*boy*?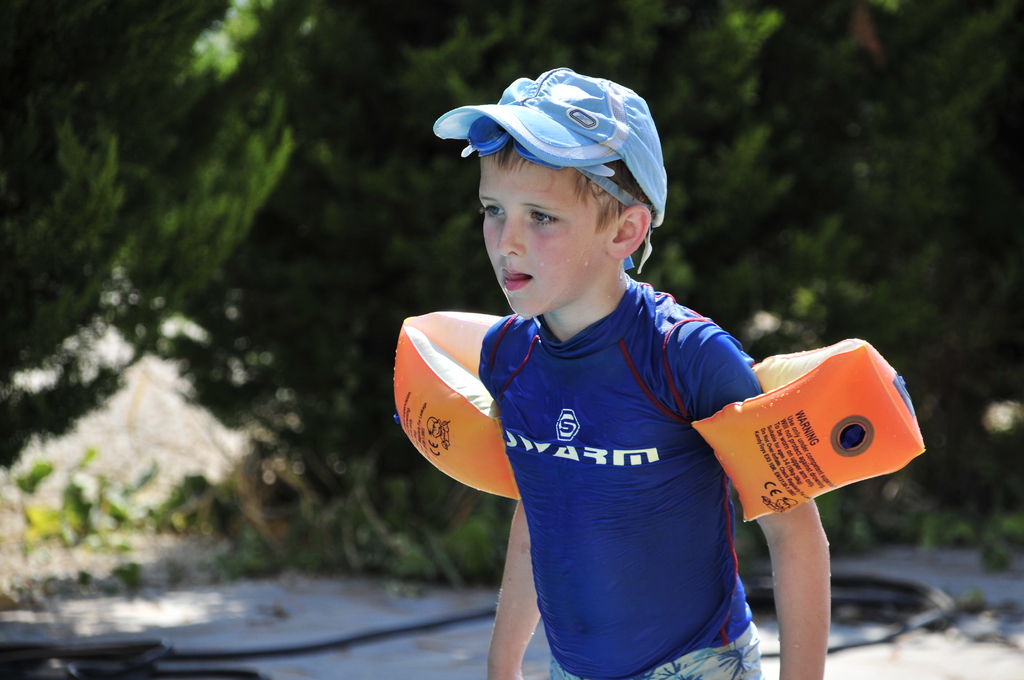
431, 67, 829, 679
